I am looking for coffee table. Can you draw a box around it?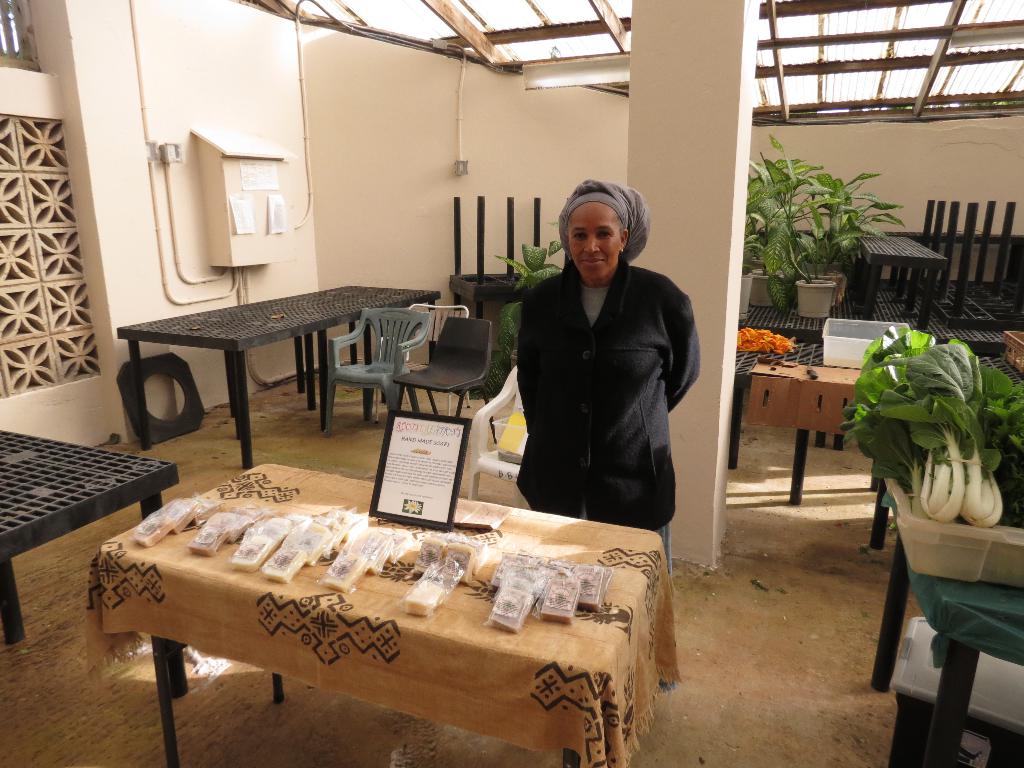
Sure, the bounding box is region(112, 284, 444, 467).
